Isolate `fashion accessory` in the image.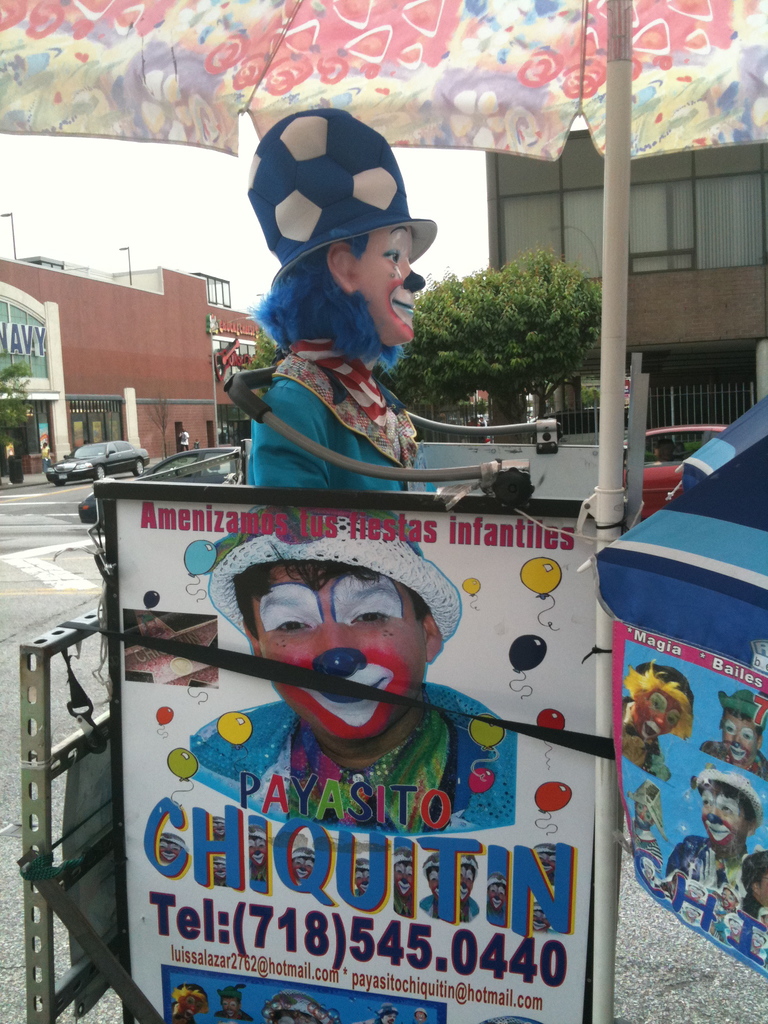
Isolated region: [left=412, top=1008, right=426, bottom=1013].
